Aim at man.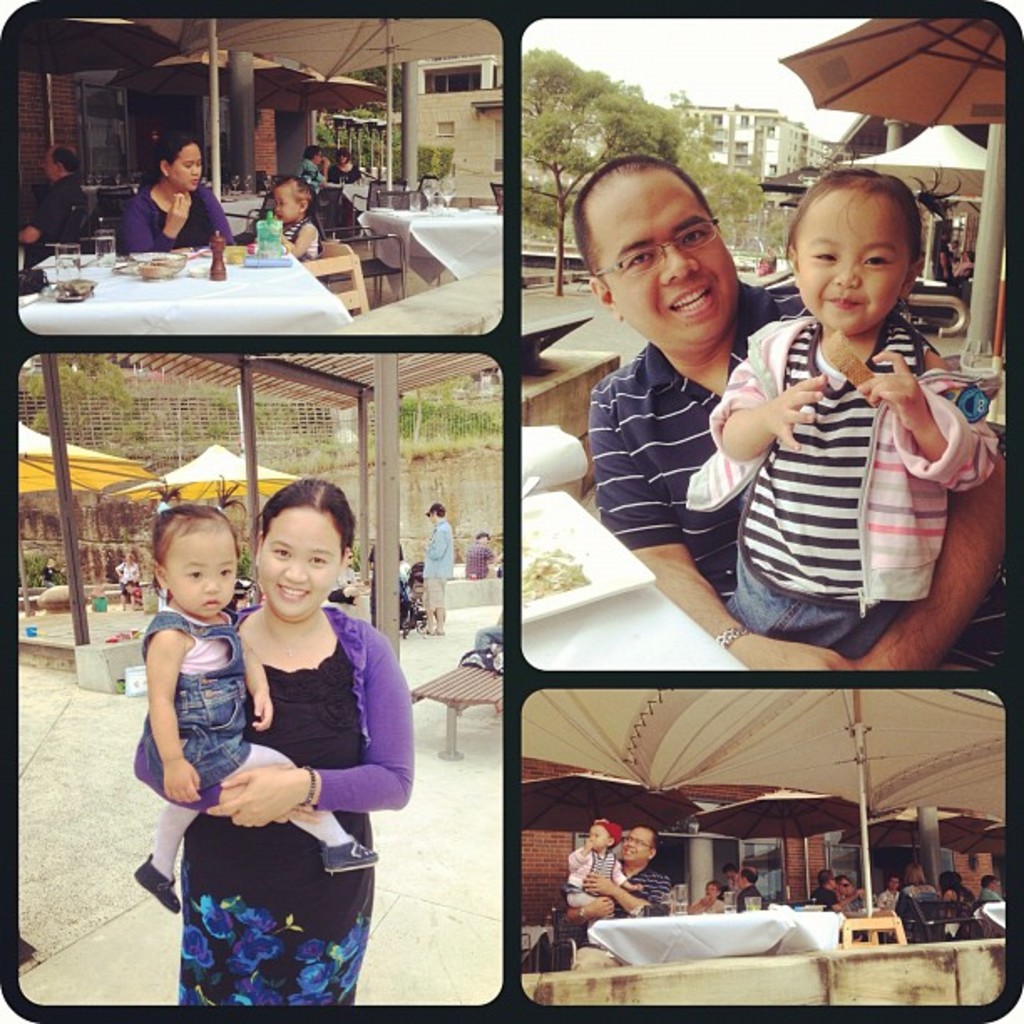
Aimed at {"x1": 462, "y1": 527, "x2": 502, "y2": 579}.
